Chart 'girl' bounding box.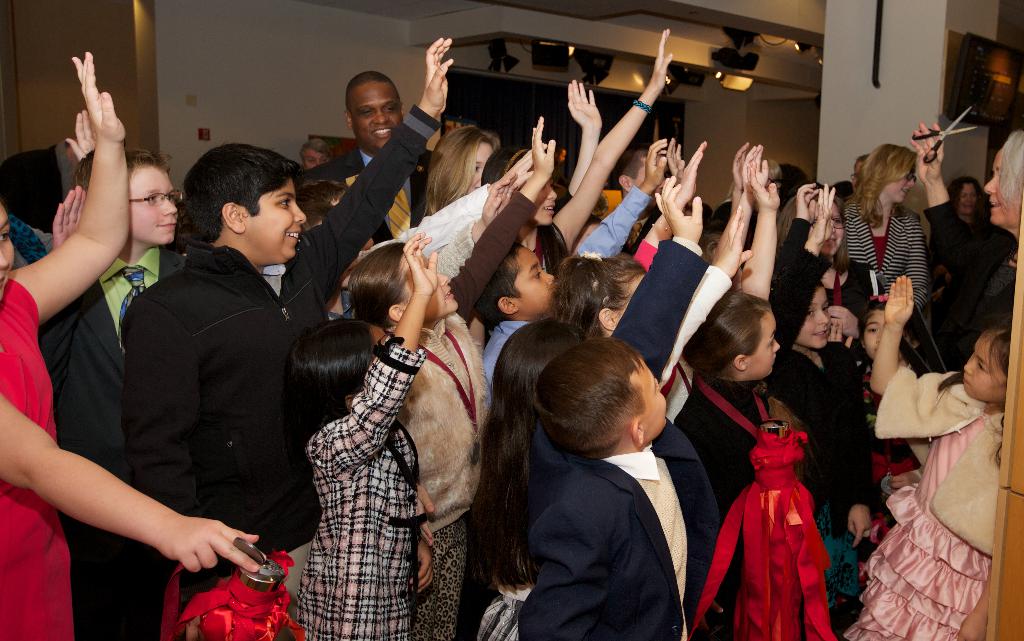
Charted: (left=296, top=231, right=438, bottom=640).
